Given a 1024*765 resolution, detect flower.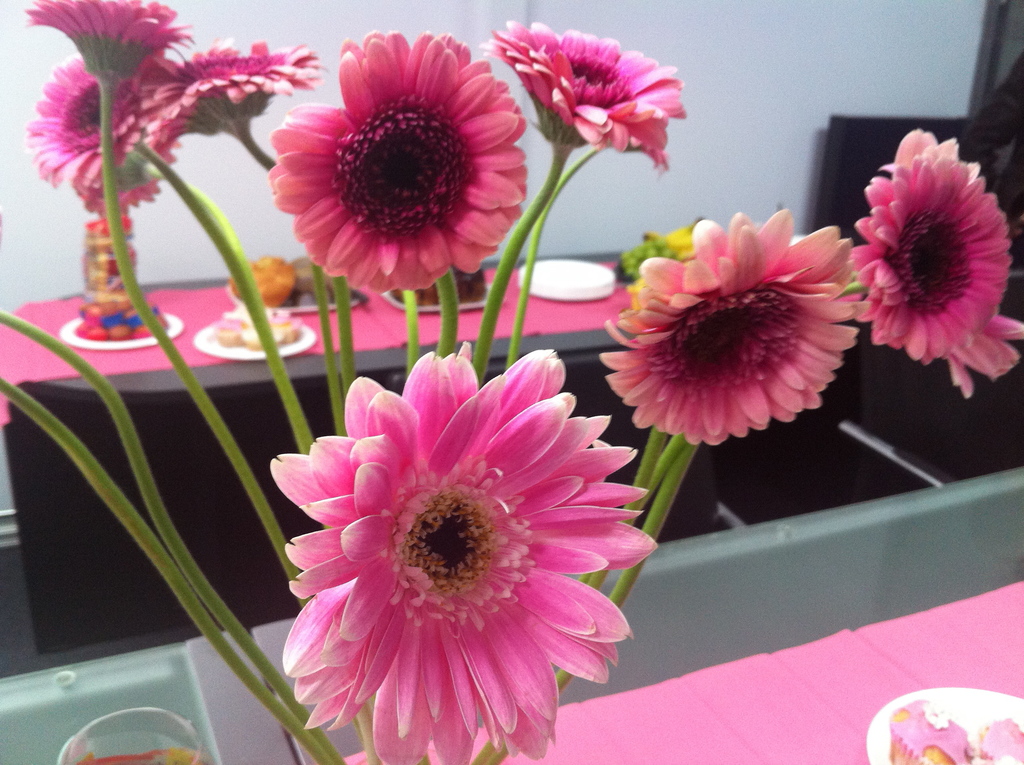
x1=25, y1=0, x2=193, y2=78.
